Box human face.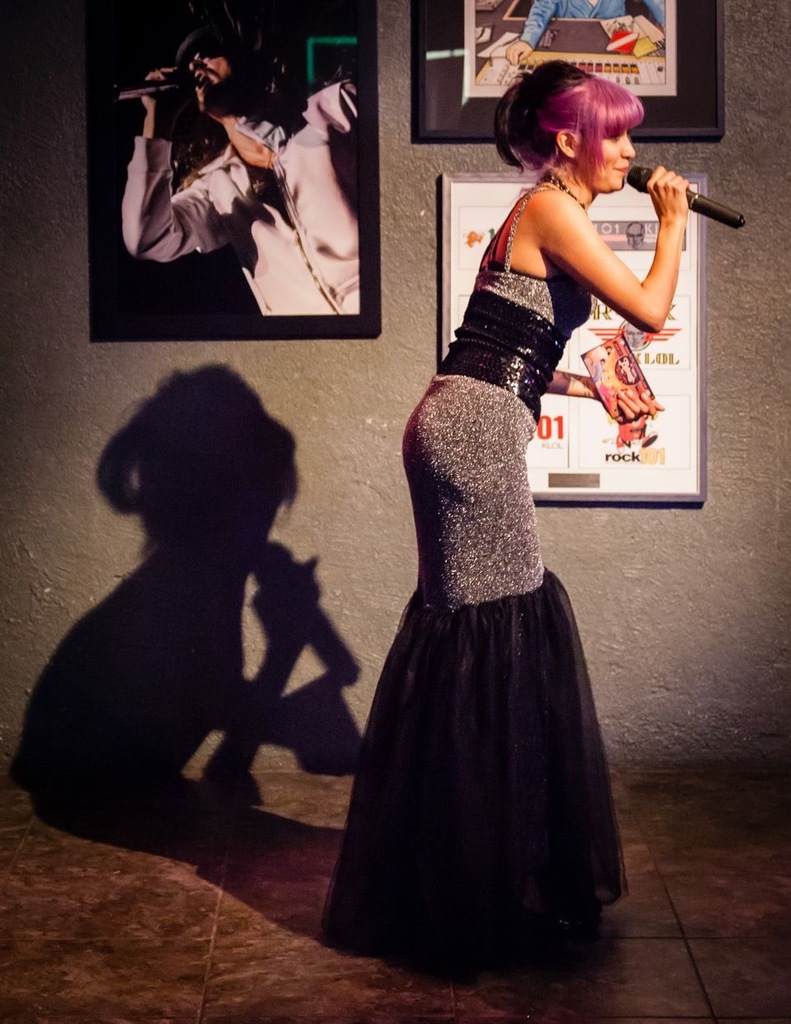
[577, 128, 630, 192].
